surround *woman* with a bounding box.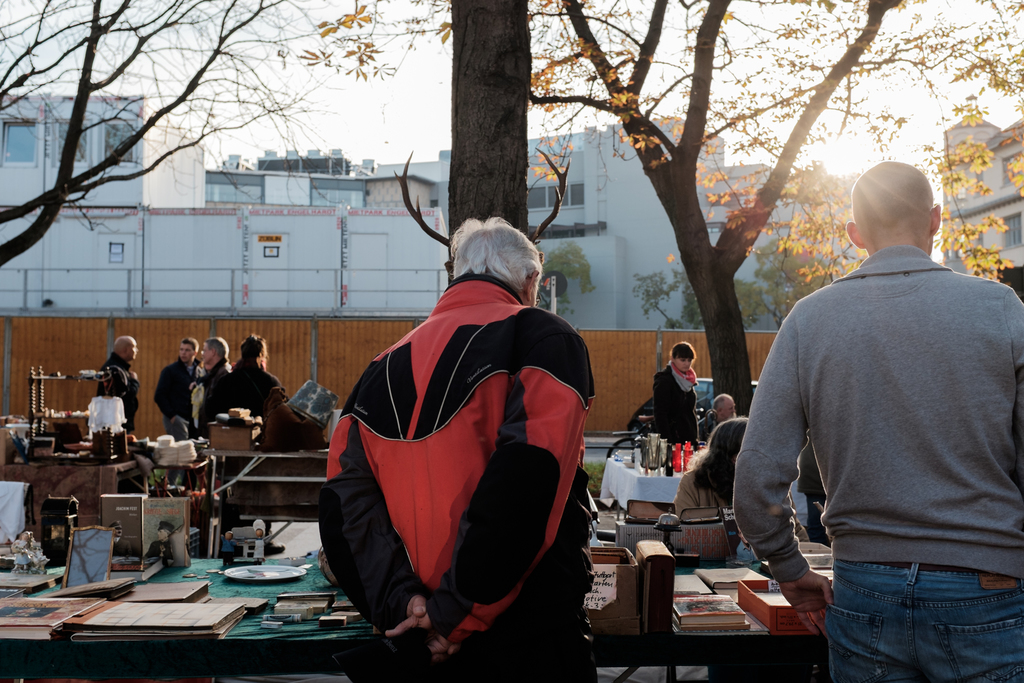
locate(673, 415, 808, 546).
